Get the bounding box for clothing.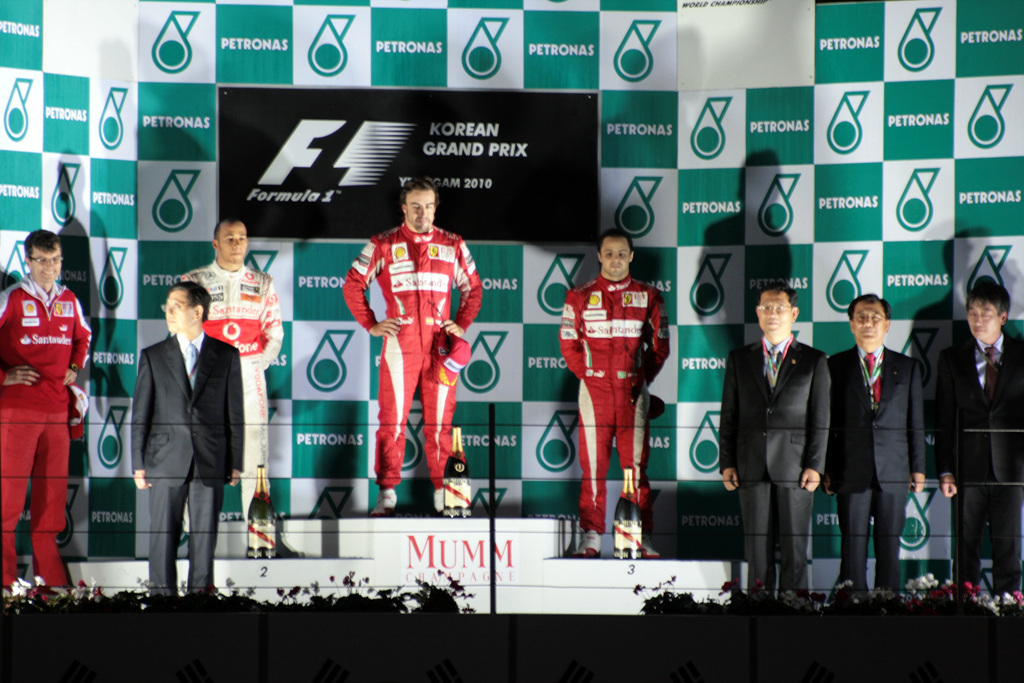
bbox(711, 328, 831, 598).
